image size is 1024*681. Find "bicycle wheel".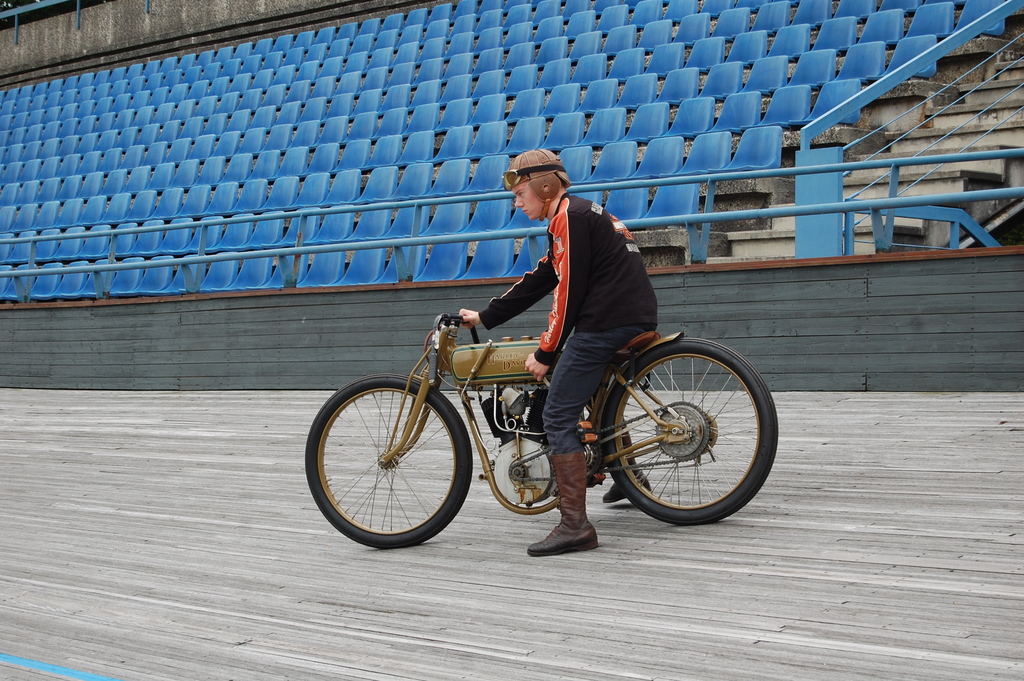
Rect(598, 337, 780, 525).
